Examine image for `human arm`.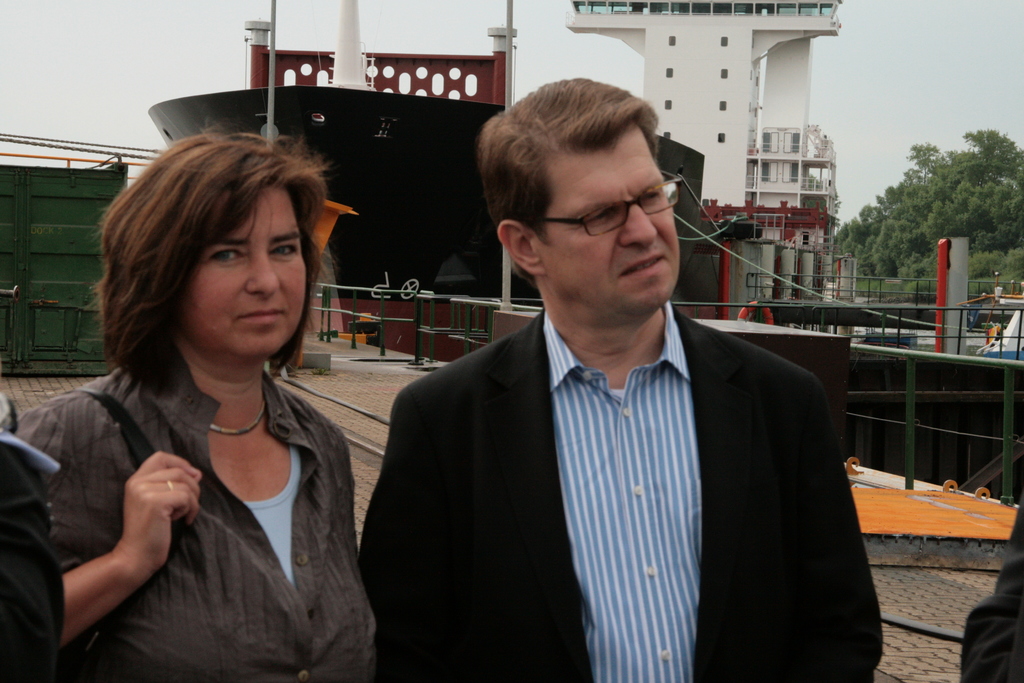
Examination result: box(56, 459, 205, 623).
